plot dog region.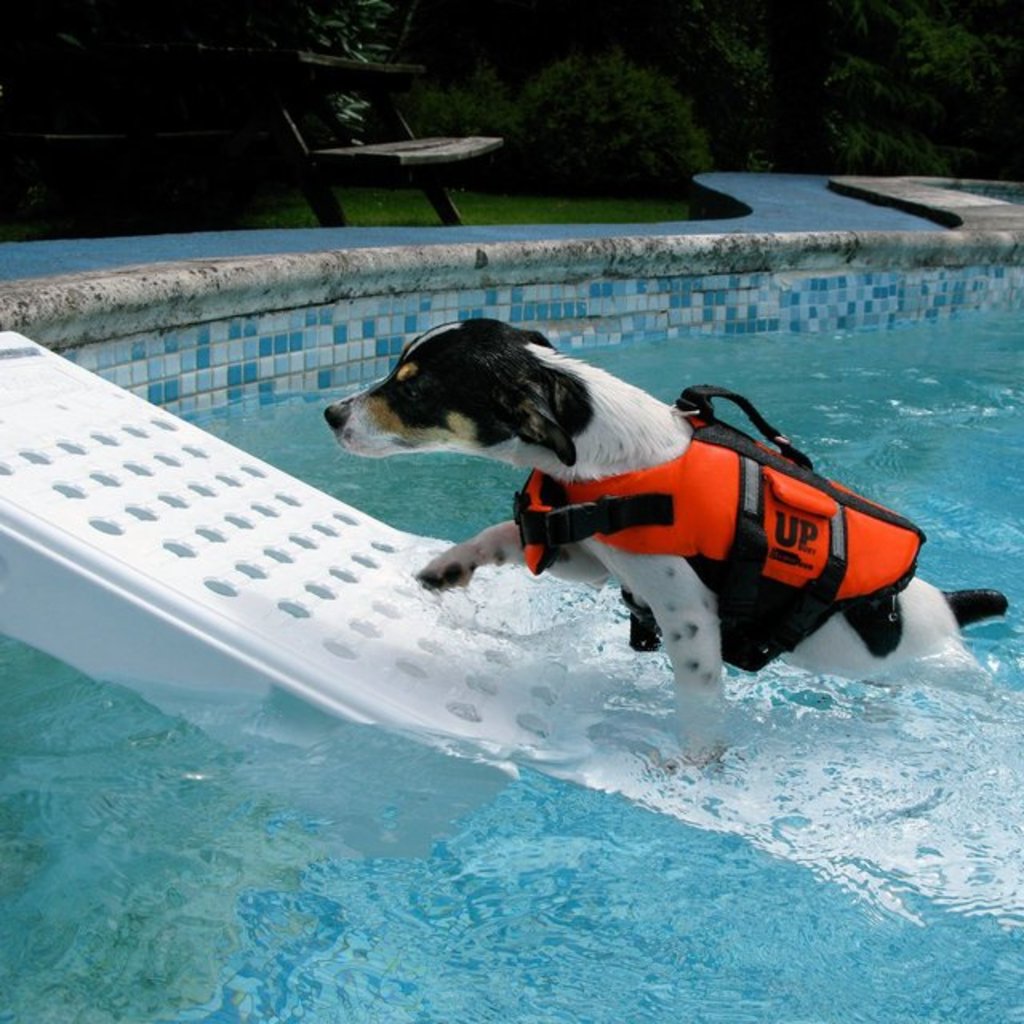
Plotted at l=323, t=318, r=1010, b=786.
